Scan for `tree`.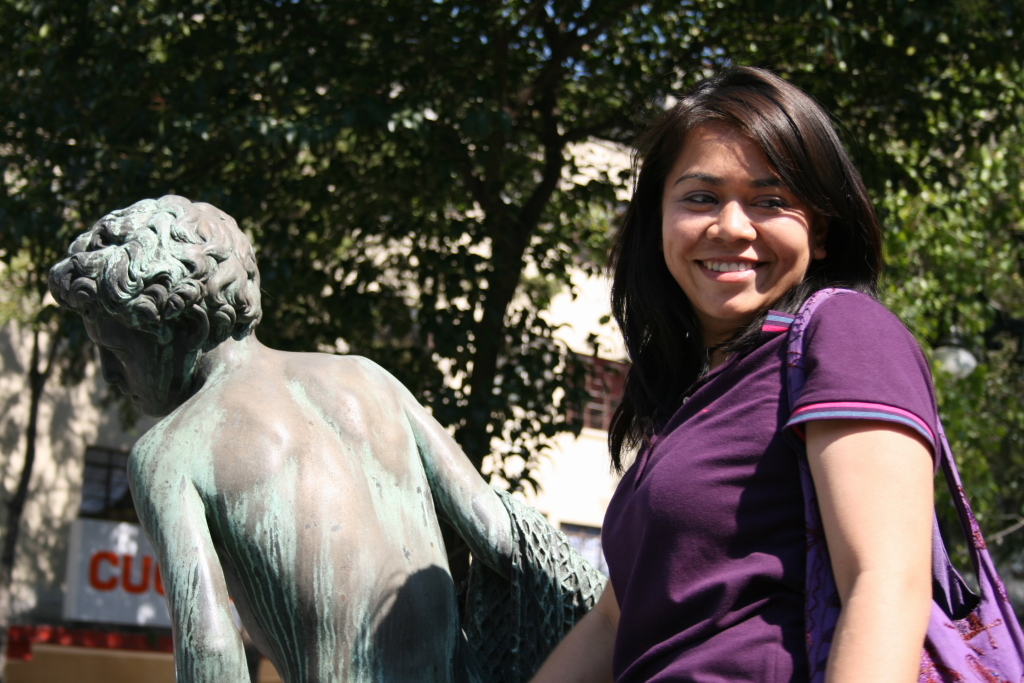
Scan result: <region>0, 0, 1022, 634</region>.
